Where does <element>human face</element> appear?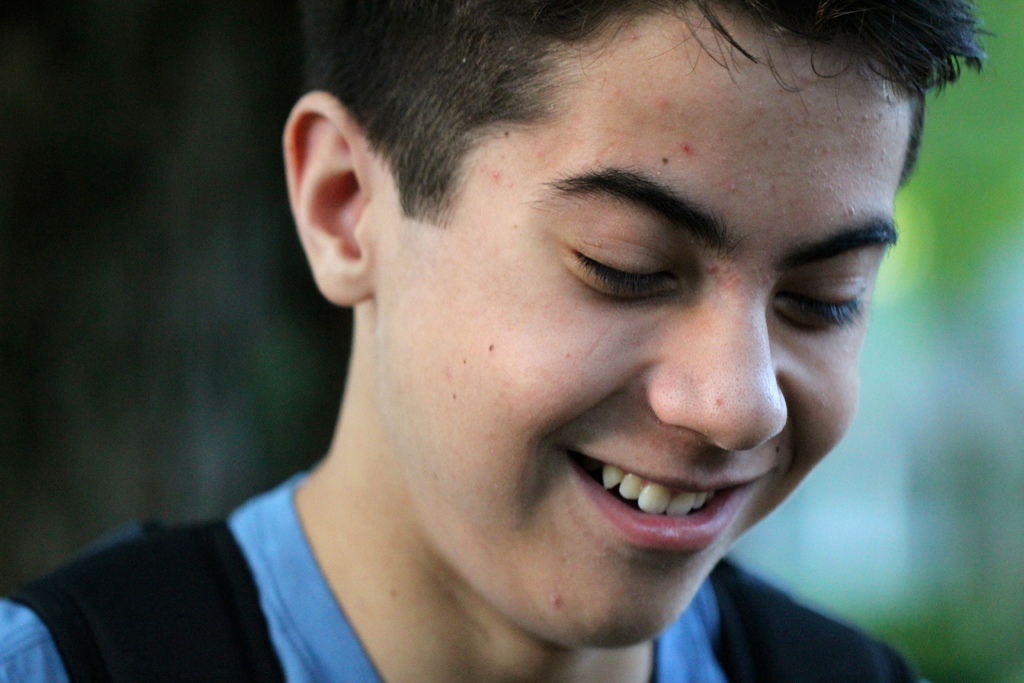
Appears at left=375, top=17, right=922, bottom=654.
